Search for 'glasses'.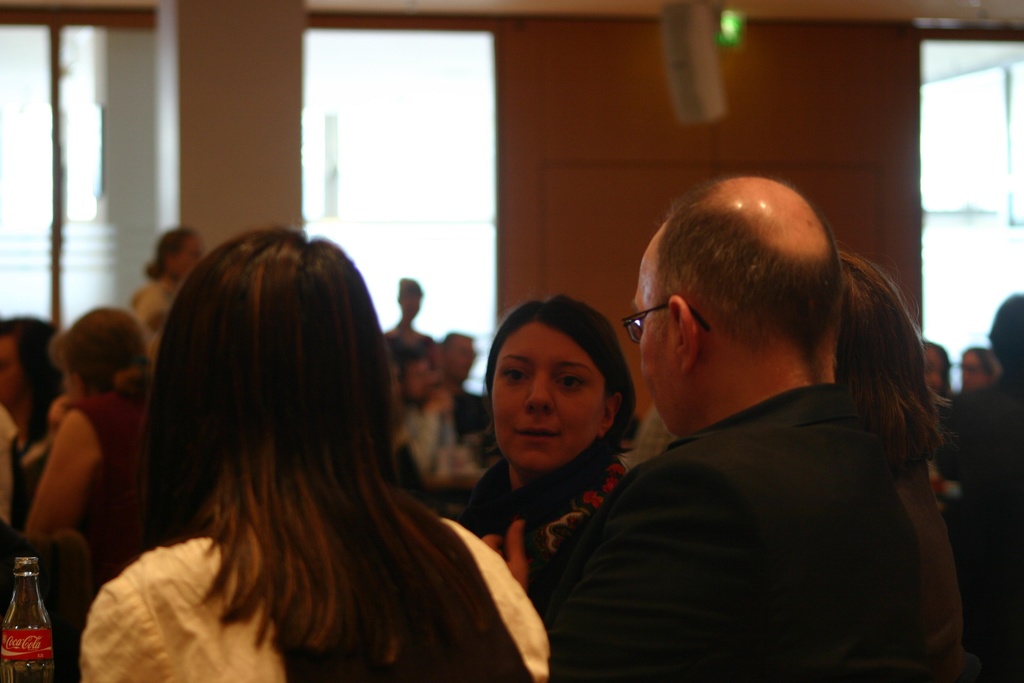
Found at left=621, top=295, right=708, bottom=347.
